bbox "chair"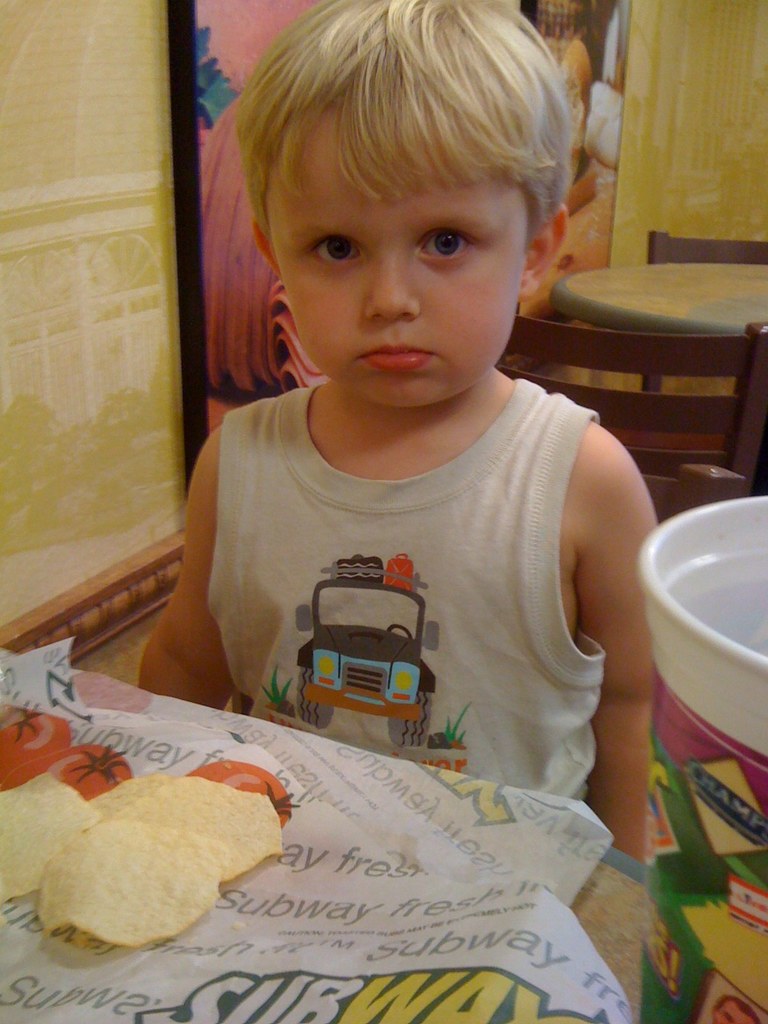
select_region(639, 232, 767, 399)
